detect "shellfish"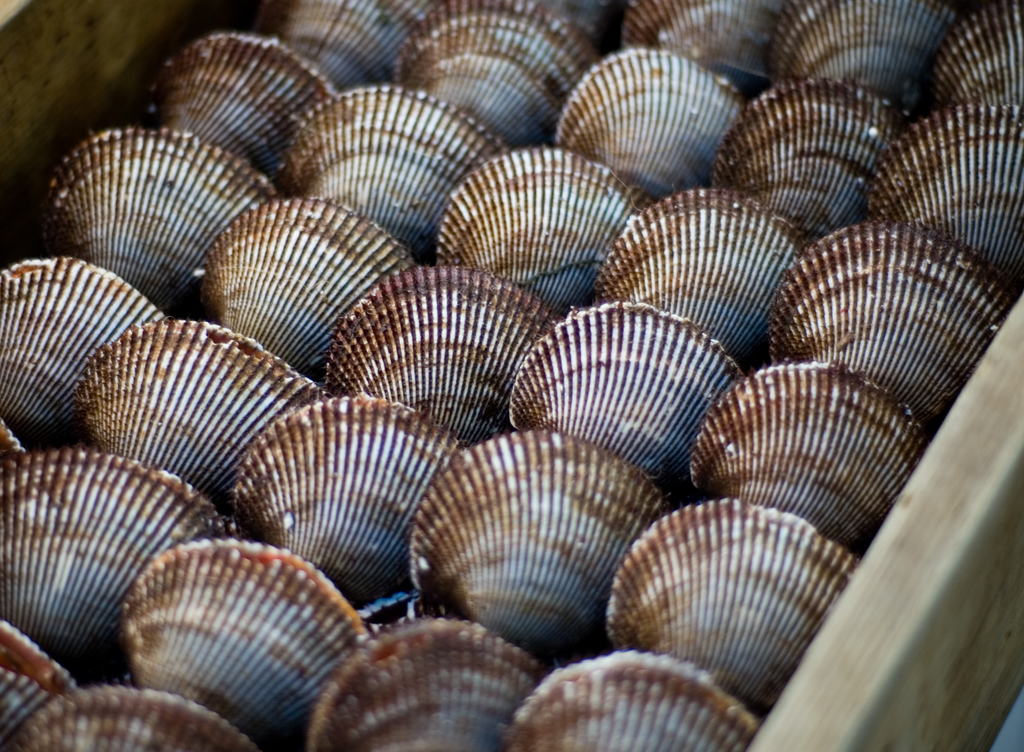
<region>594, 183, 809, 369</region>
